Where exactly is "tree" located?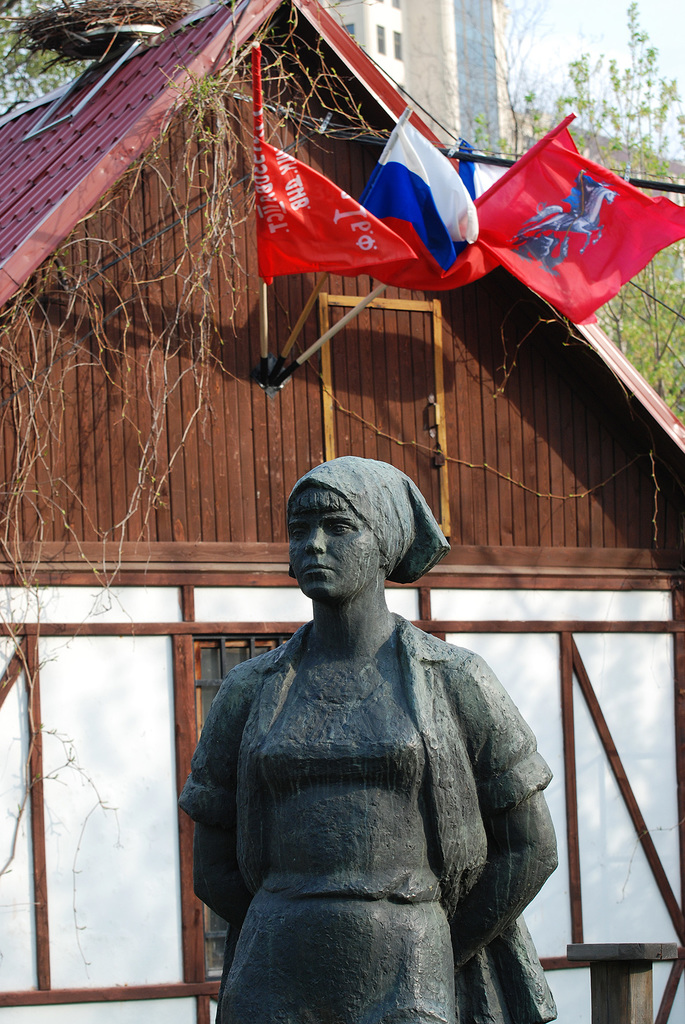
Its bounding box is (x1=471, y1=0, x2=684, y2=420).
